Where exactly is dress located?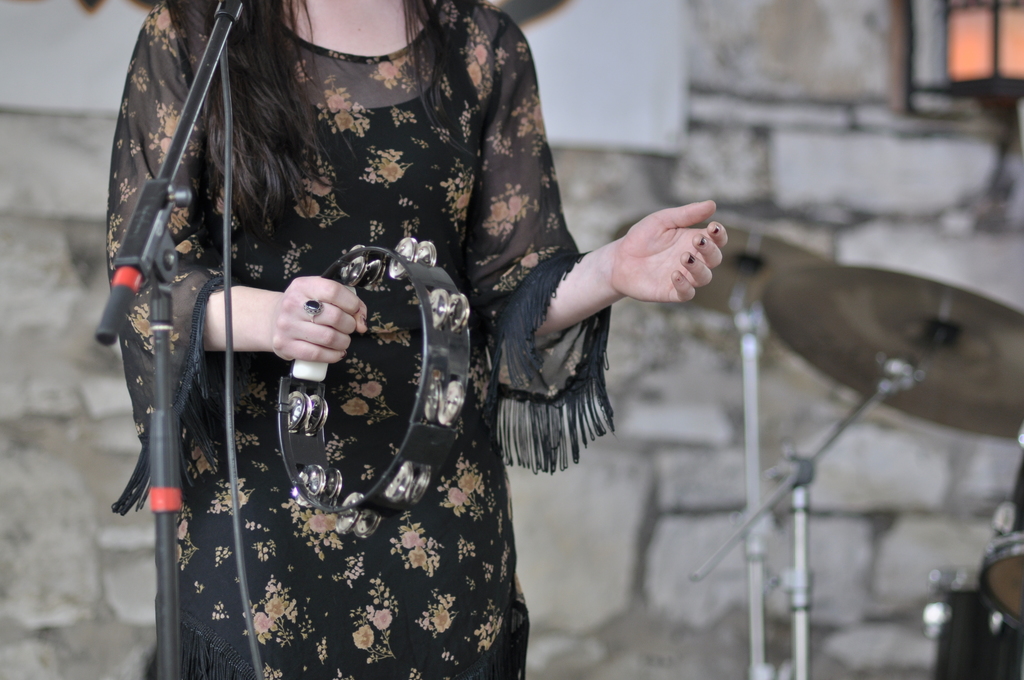
Its bounding box is [108,0,616,679].
